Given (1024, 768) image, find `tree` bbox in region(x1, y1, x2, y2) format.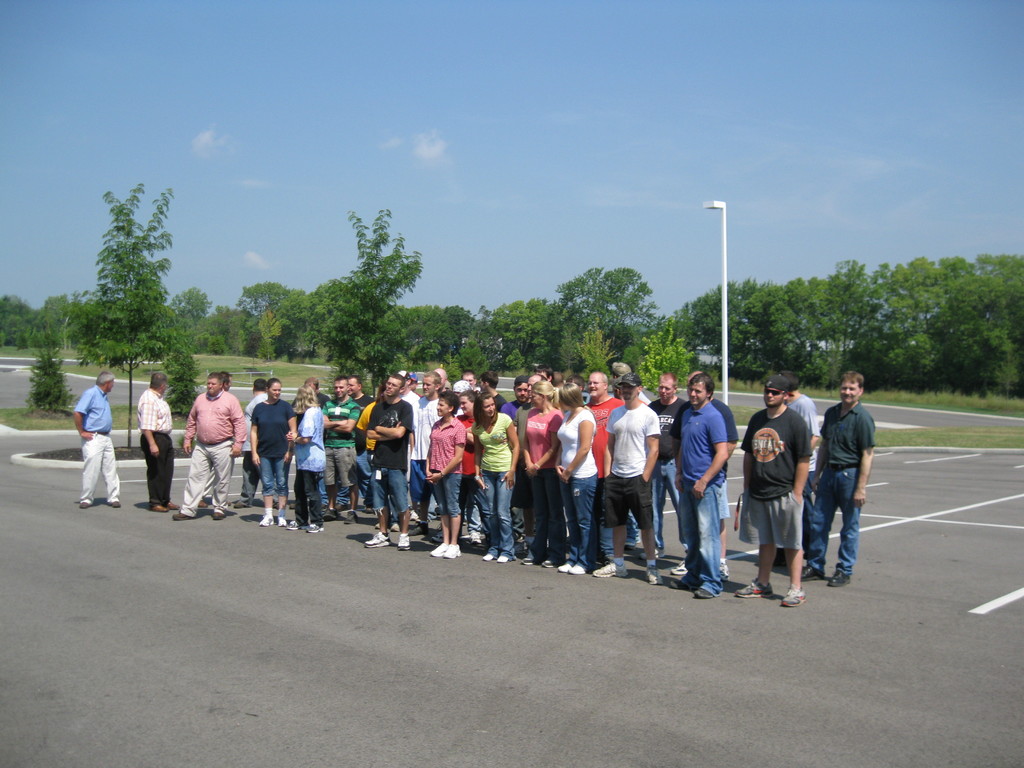
region(195, 270, 299, 365).
